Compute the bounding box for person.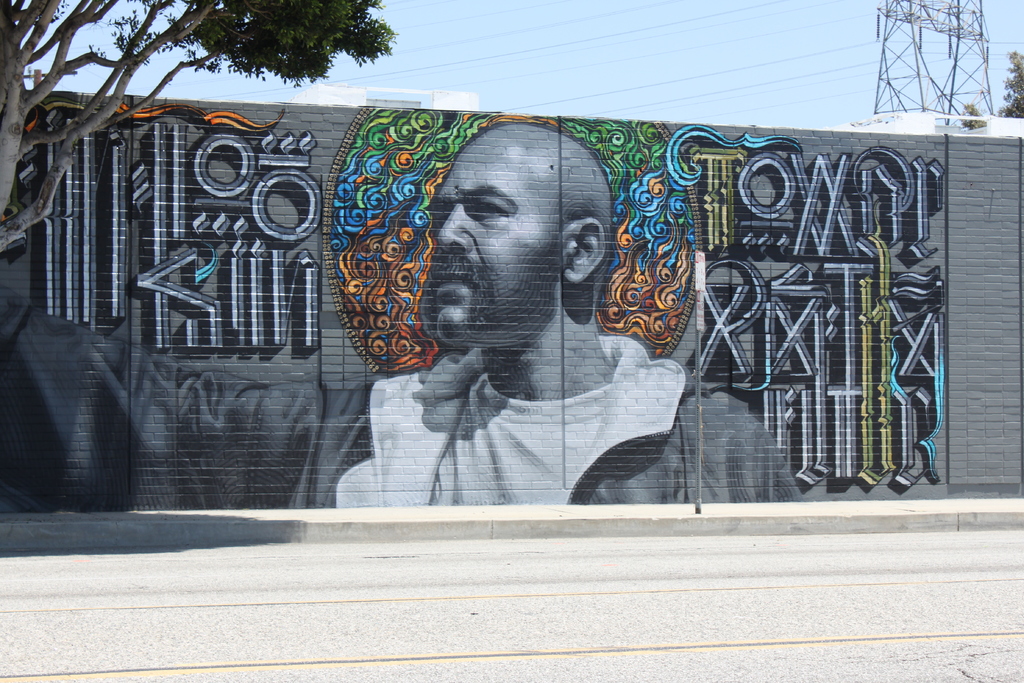
detection(352, 117, 690, 530).
